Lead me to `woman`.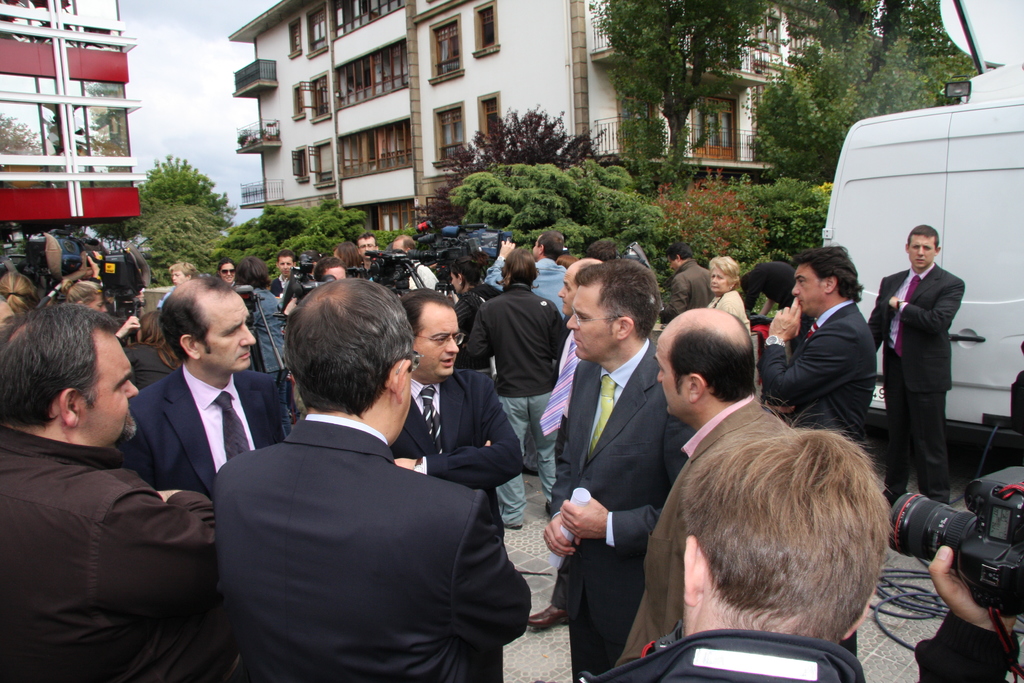
Lead to box(75, 284, 144, 337).
